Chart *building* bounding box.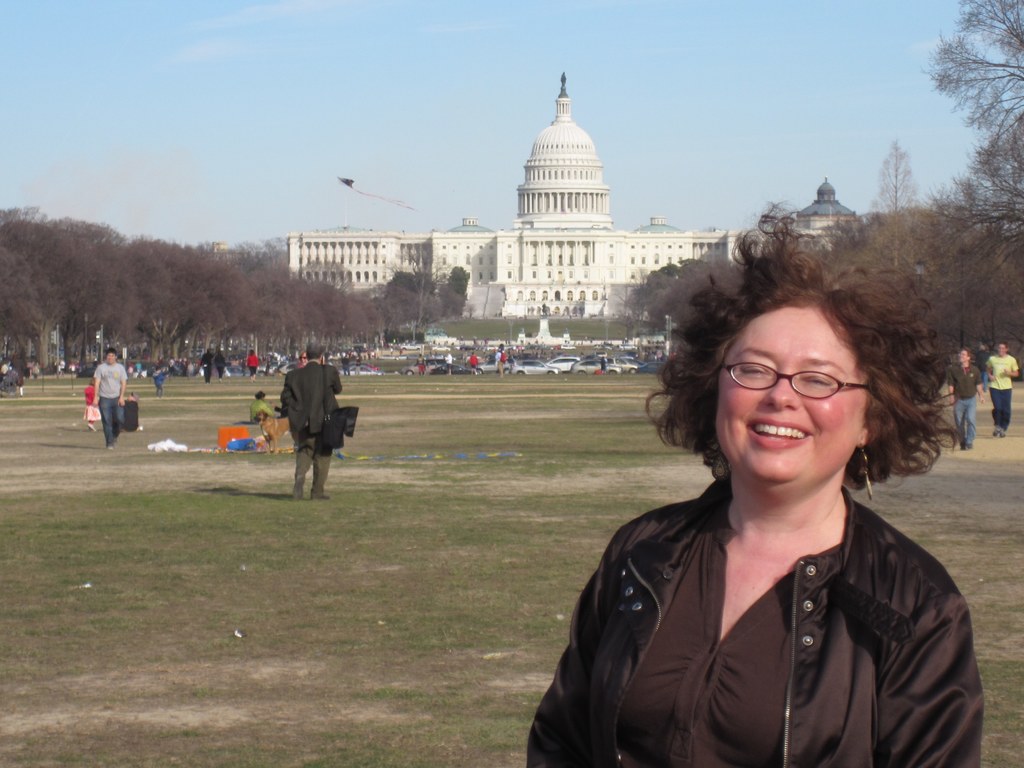
Charted: {"left": 789, "top": 177, "right": 865, "bottom": 249}.
